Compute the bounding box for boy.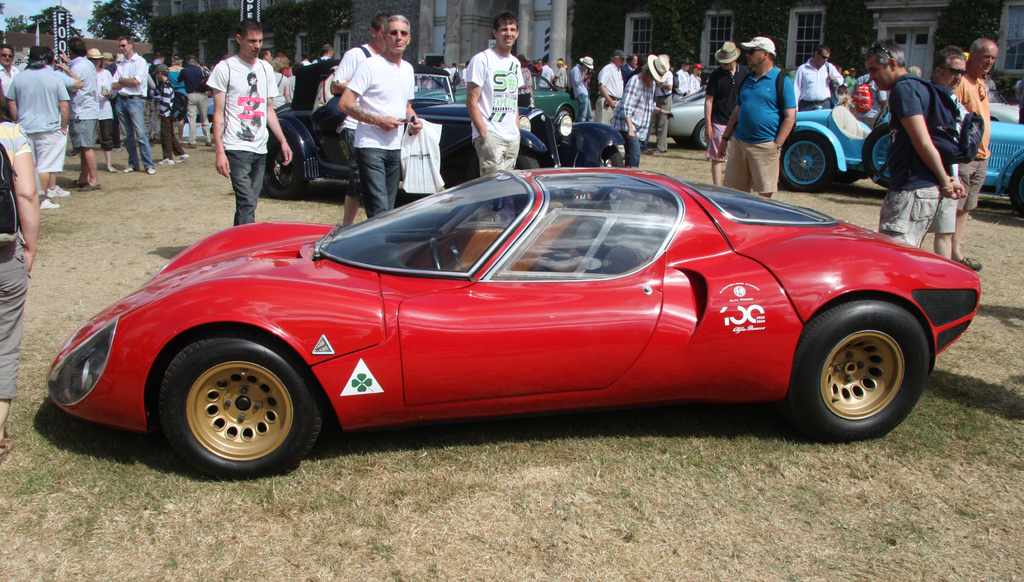
select_region(712, 42, 804, 183).
